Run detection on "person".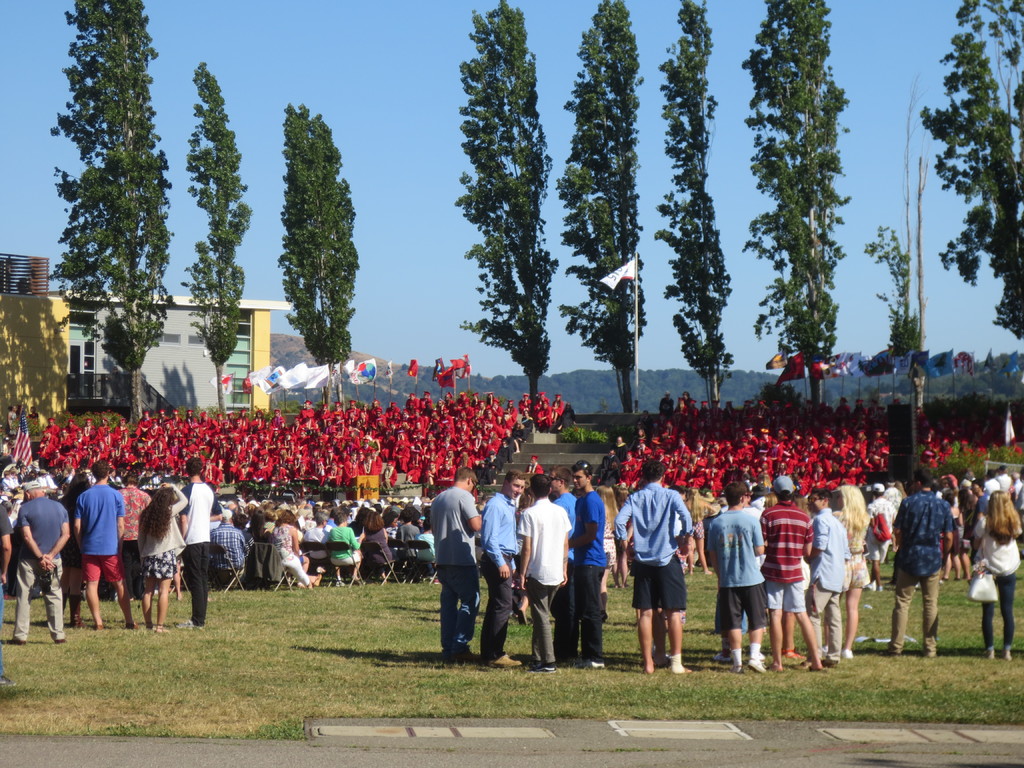
Result: 328:509:367:582.
